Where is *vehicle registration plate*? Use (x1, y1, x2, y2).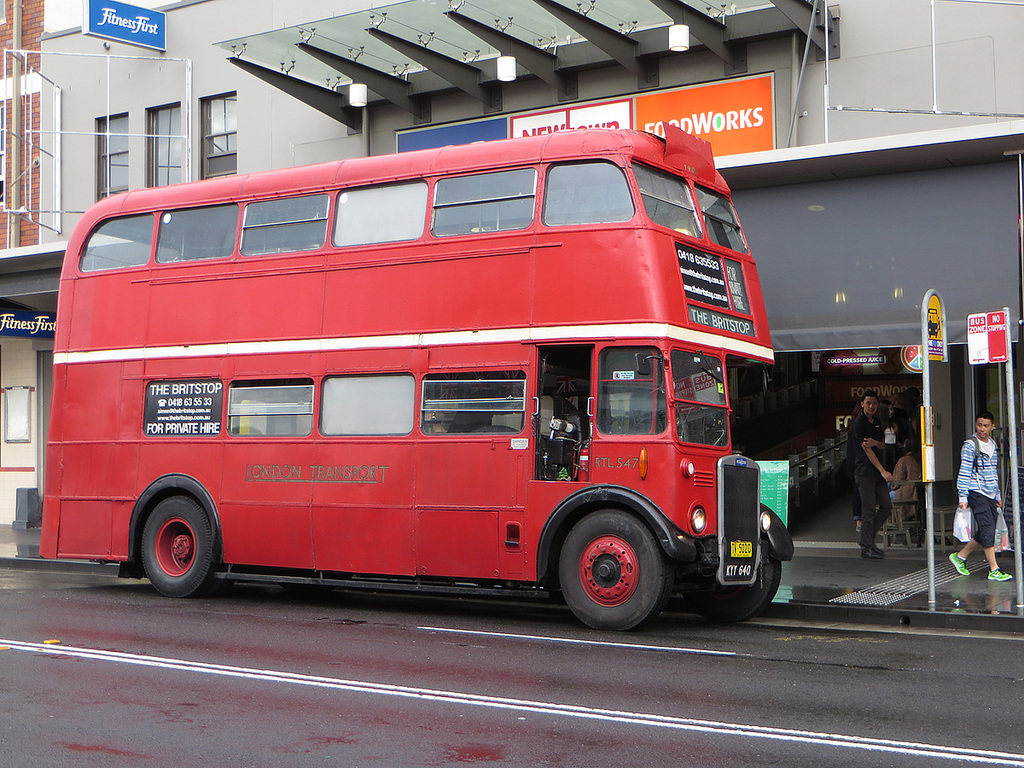
(724, 538, 754, 556).
